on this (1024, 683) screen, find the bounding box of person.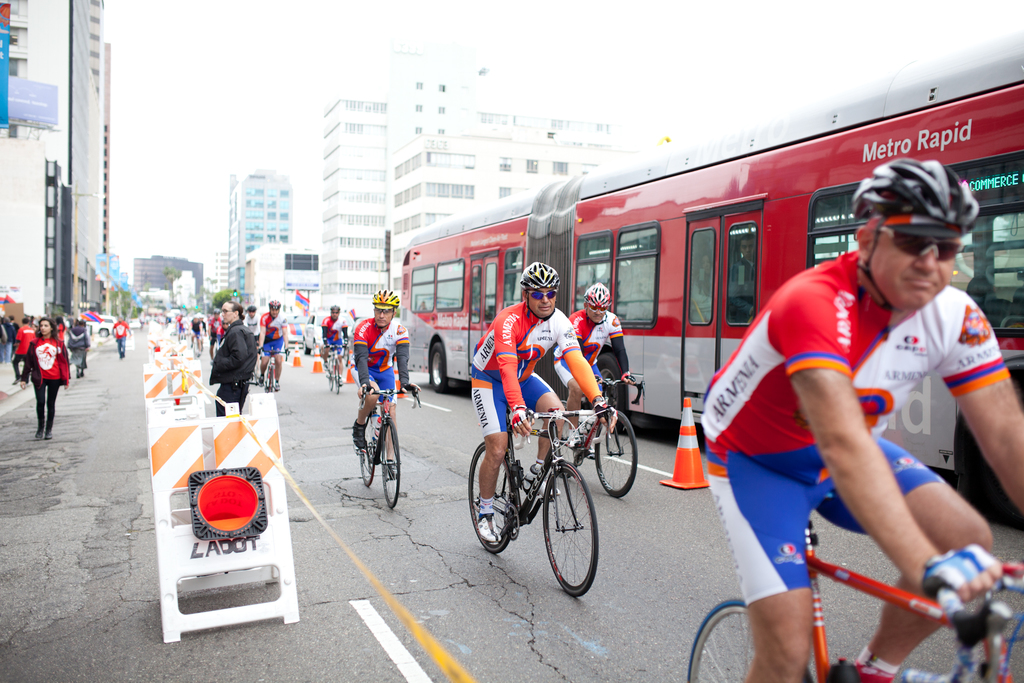
Bounding box: x1=175 y1=309 x2=188 y2=338.
